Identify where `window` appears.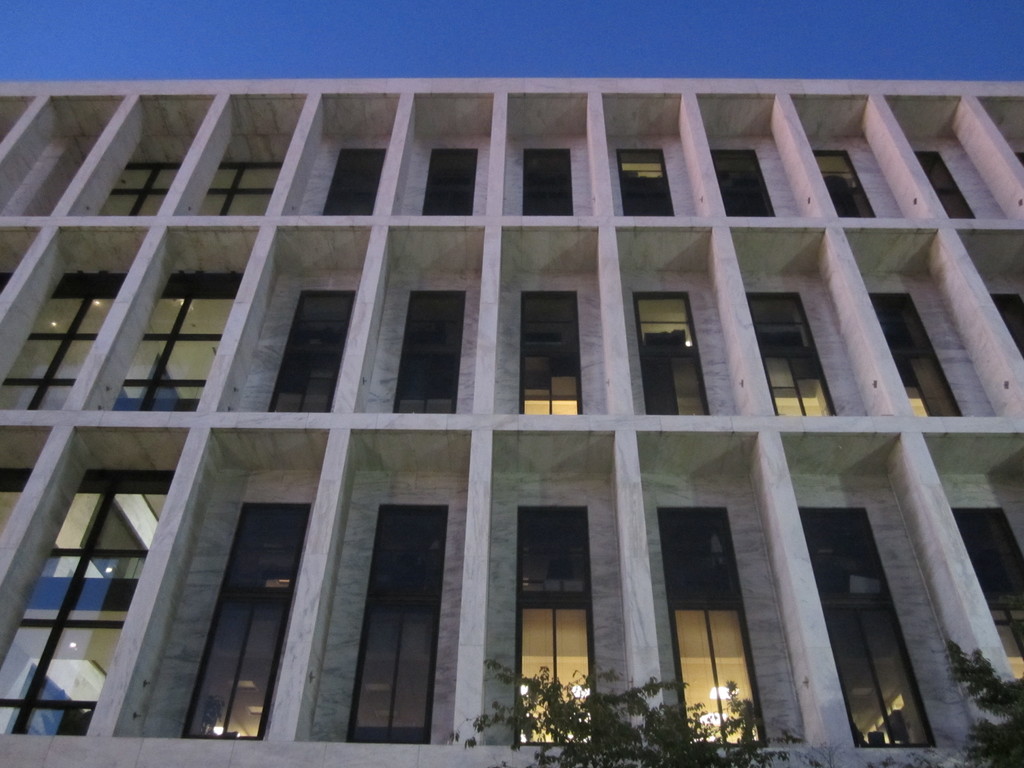
Appears at box(522, 148, 576, 216).
